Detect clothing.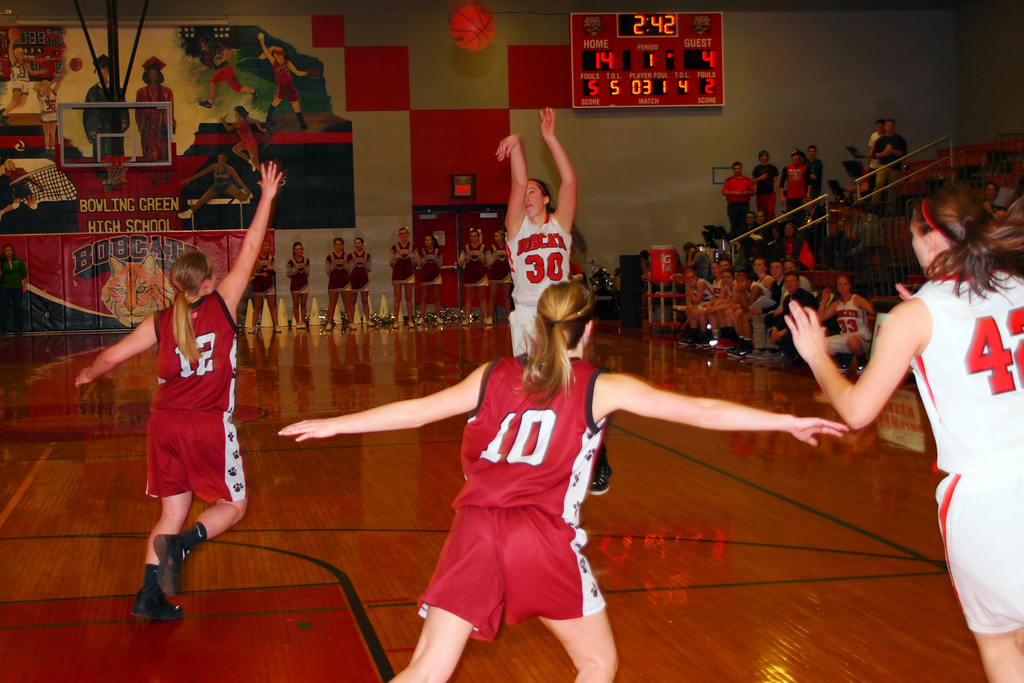
Detected at 81:82:130:160.
